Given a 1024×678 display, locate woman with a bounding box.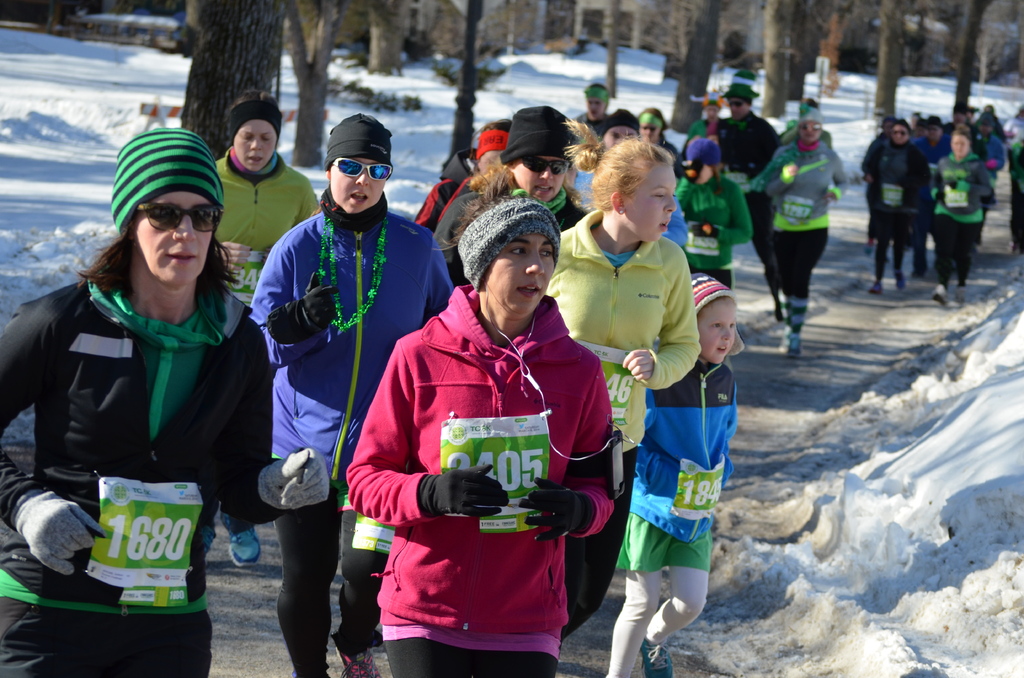
Located: (678,131,751,291).
